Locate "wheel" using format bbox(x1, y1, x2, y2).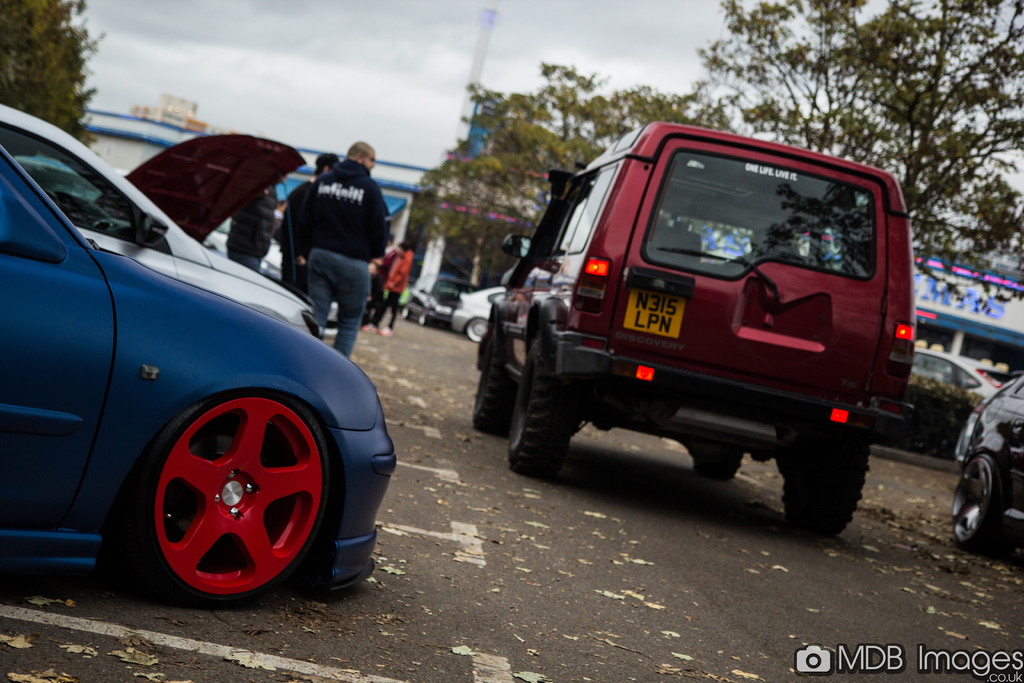
bbox(696, 449, 743, 478).
